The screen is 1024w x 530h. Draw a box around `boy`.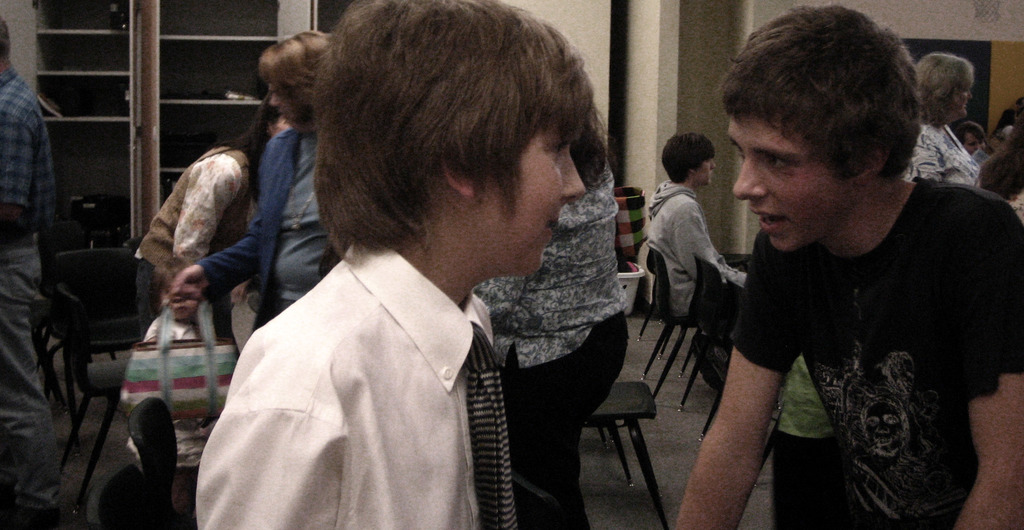
[x1=669, y1=6, x2=1023, y2=529].
